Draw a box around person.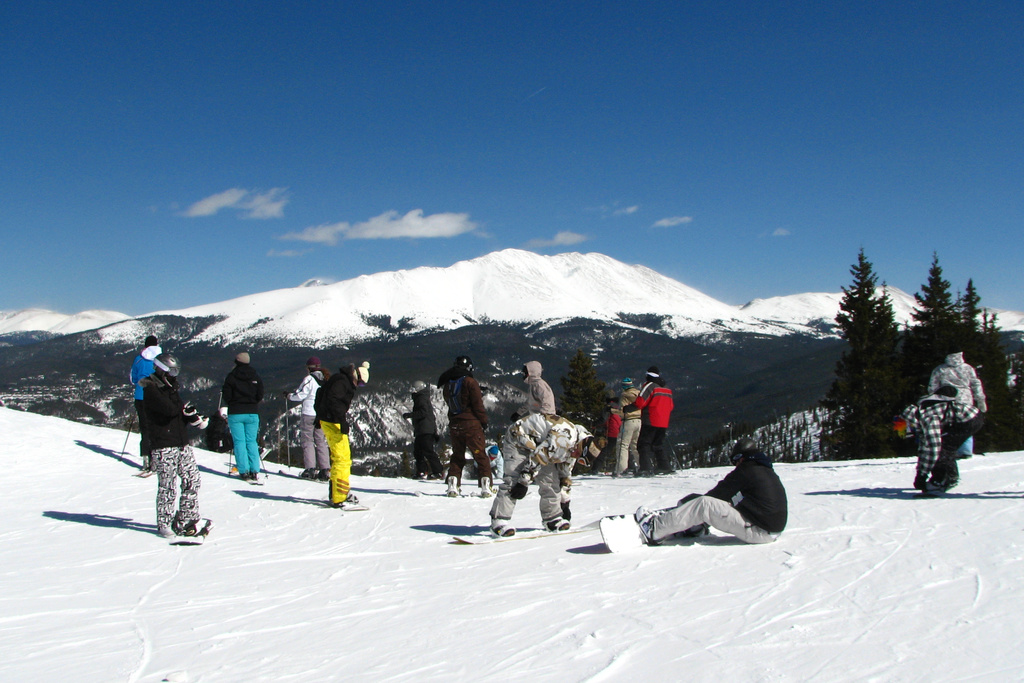
l=621, t=367, r=680, b=476.
